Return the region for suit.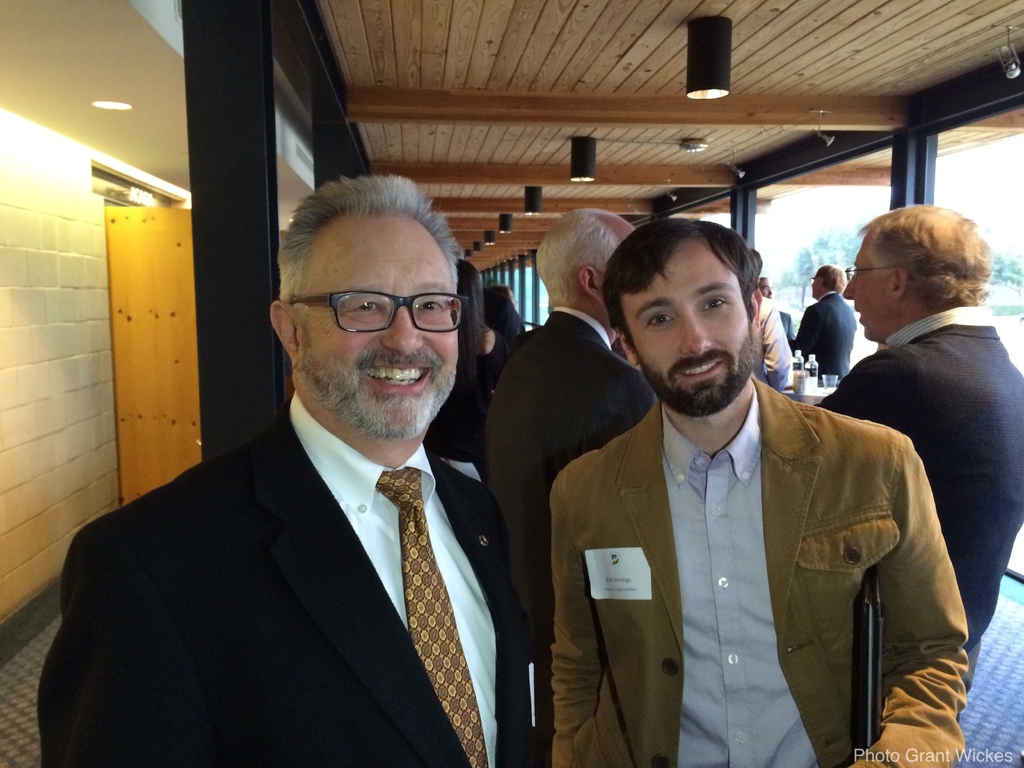
box=[813, 323, 1023, 700].
